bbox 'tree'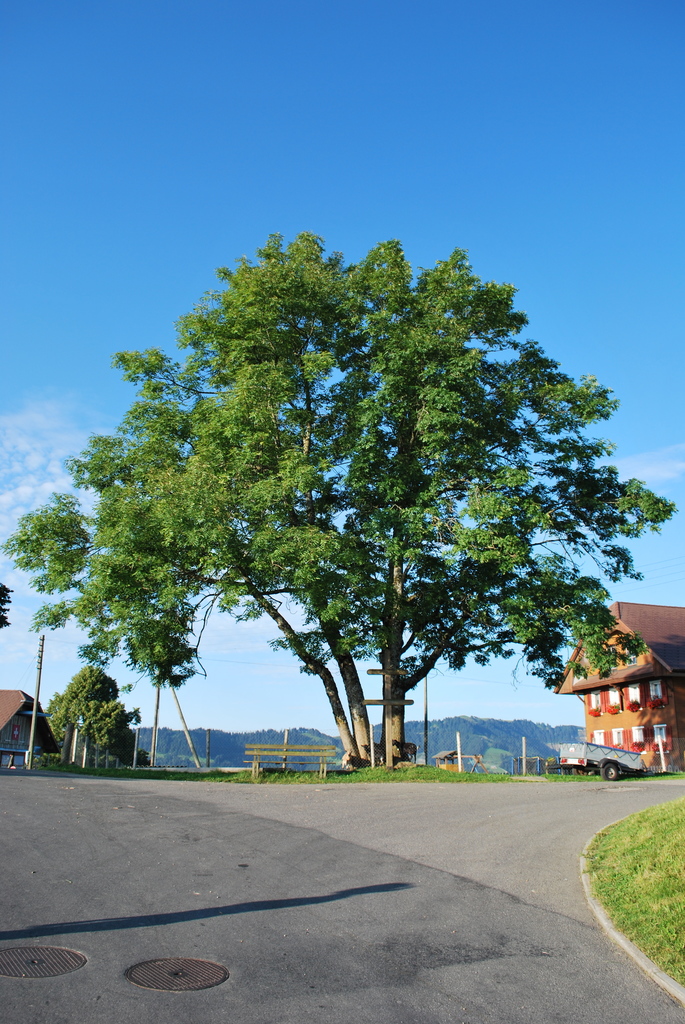
[left=43, top=667, right=141, bottom=770]
